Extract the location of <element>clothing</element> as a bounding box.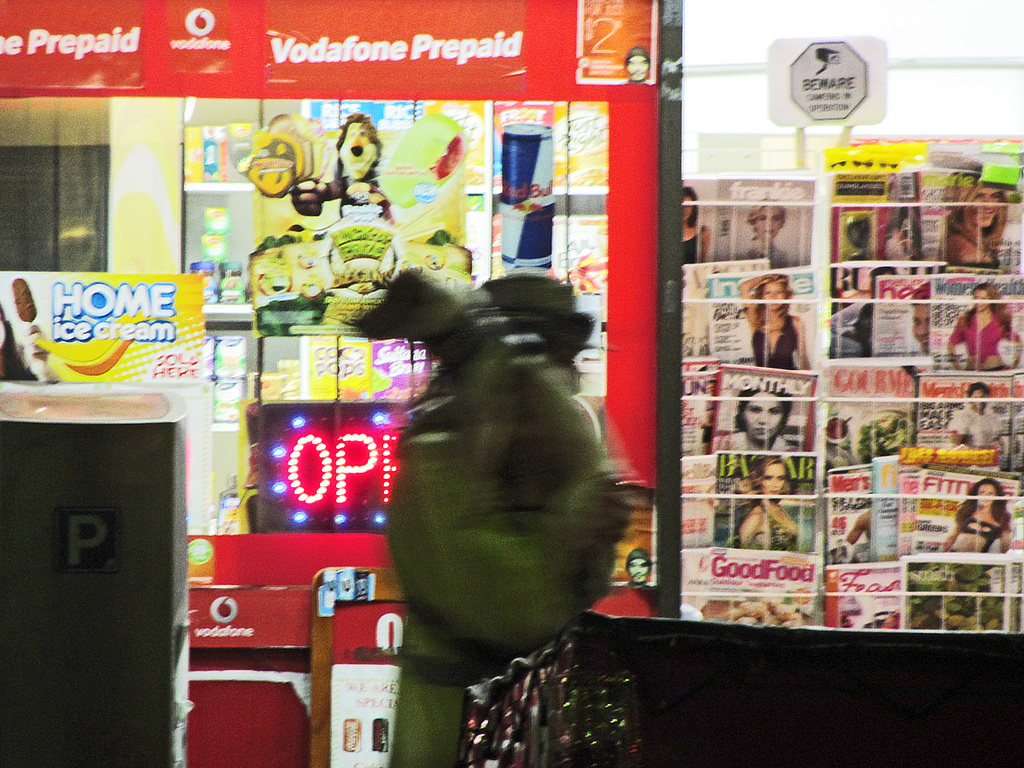
region(679, 222, 705, 265).
